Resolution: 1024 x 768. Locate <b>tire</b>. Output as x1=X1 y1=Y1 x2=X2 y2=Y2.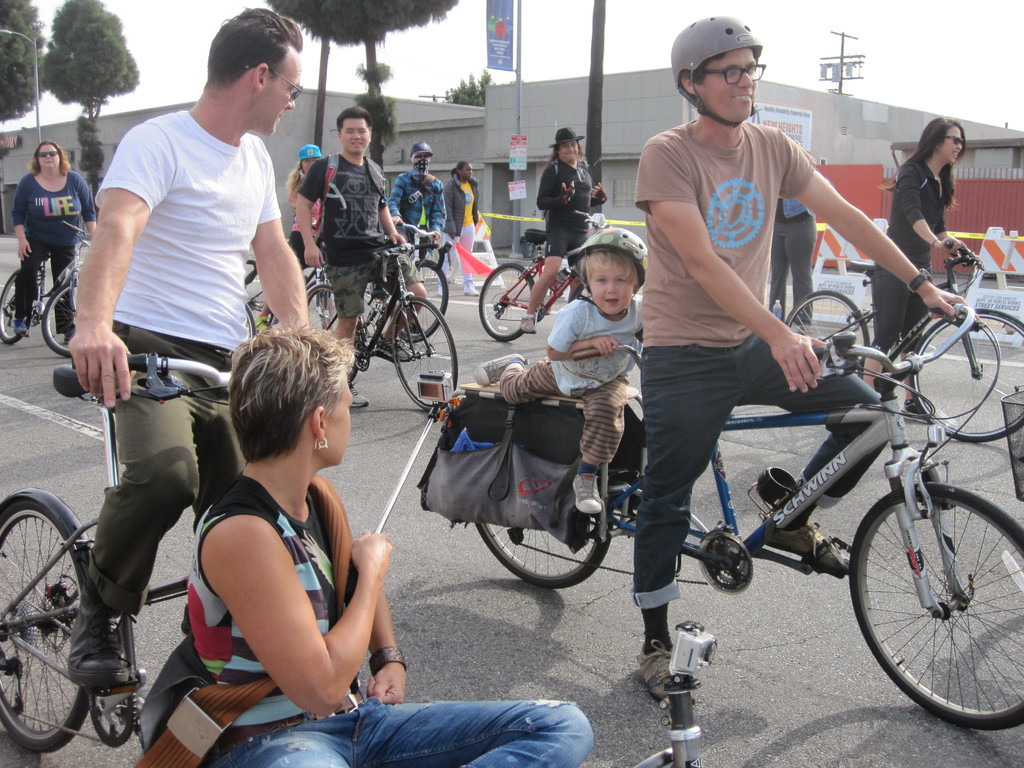
x1=394 y1=257 x2=448 y2=342.
